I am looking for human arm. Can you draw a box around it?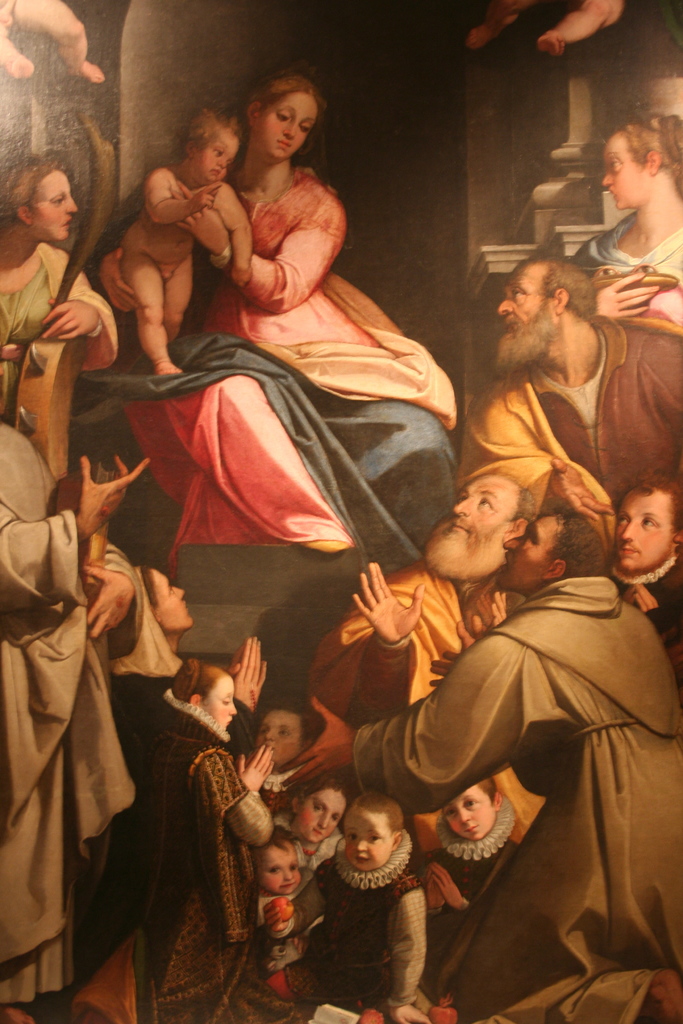
Sure, the bounding box is 277/628/513/819.
